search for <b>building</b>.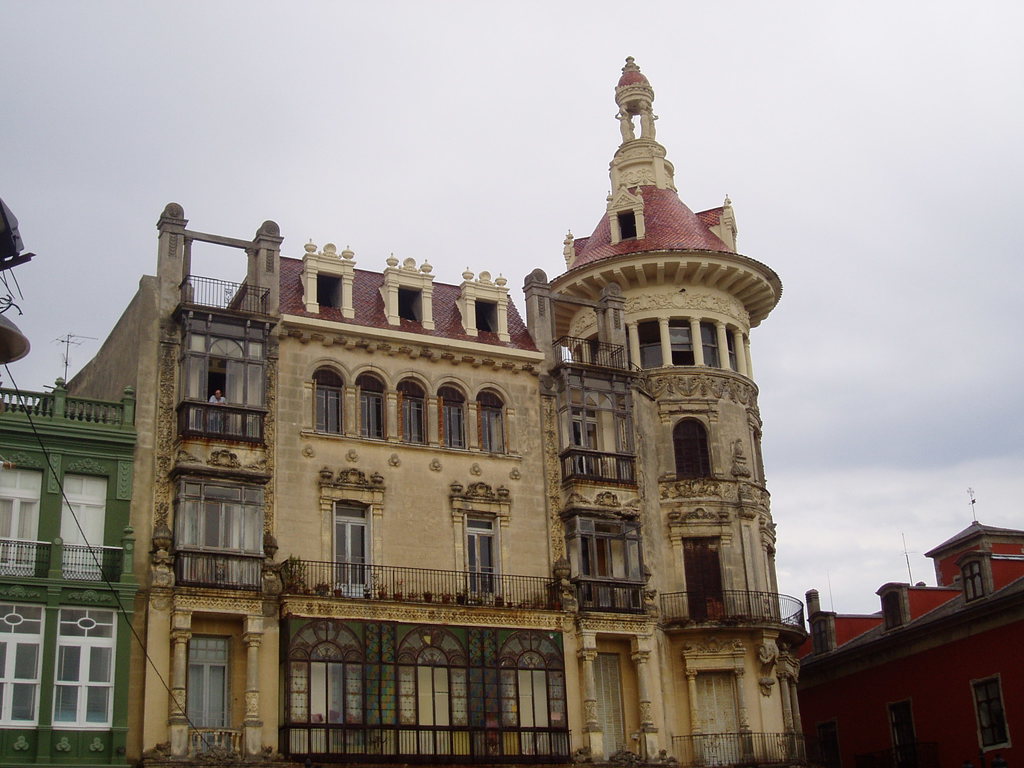
Found at 0 388 132 767.
